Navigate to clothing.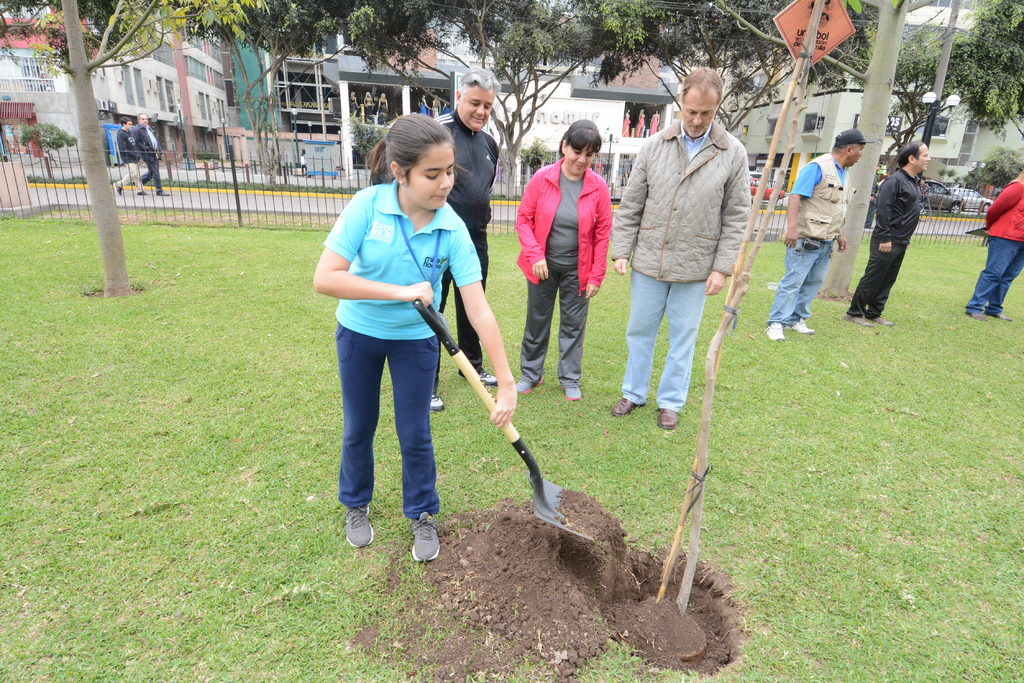
Navigation target: (634, 113, 643, 139).
